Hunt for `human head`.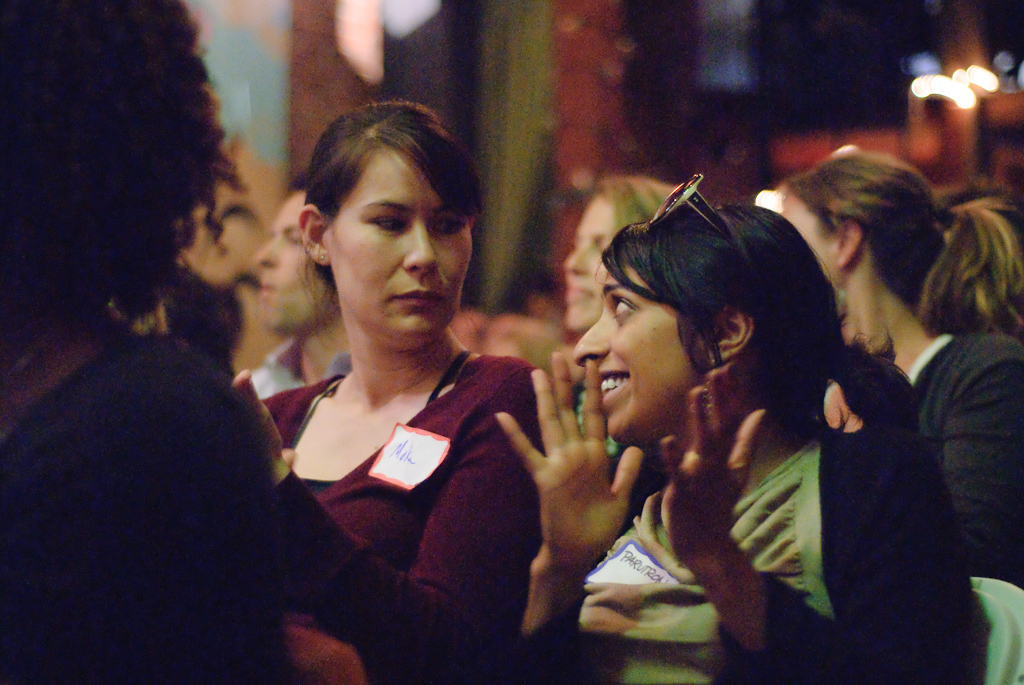
Hunted down at bbox=(571, 168, 847, 454).
